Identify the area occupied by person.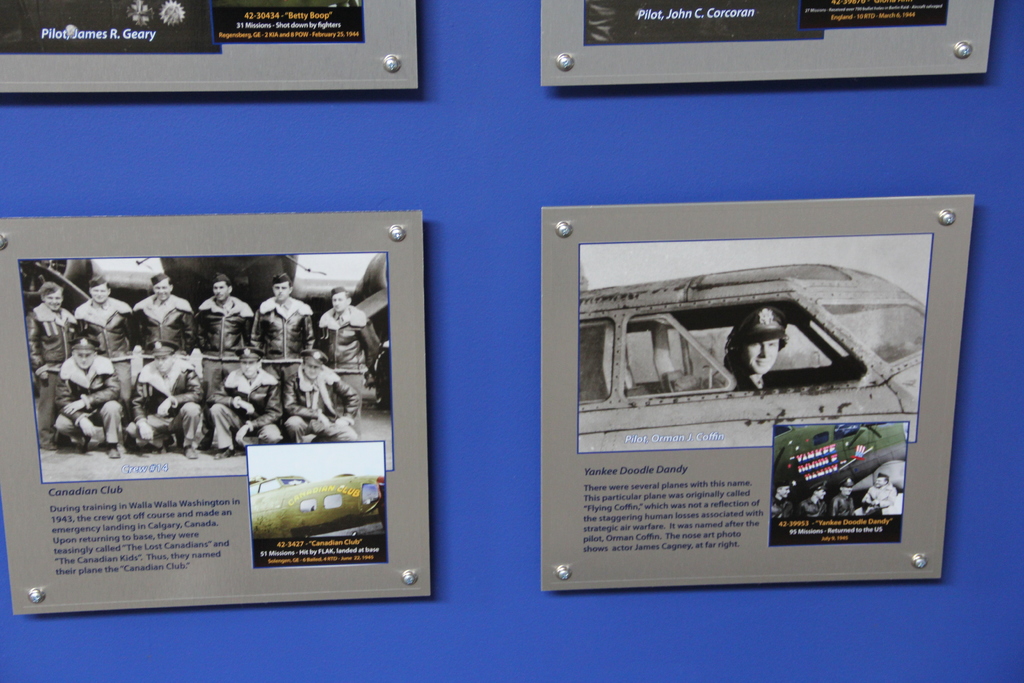
Area: 202, 345, 289, 454.
